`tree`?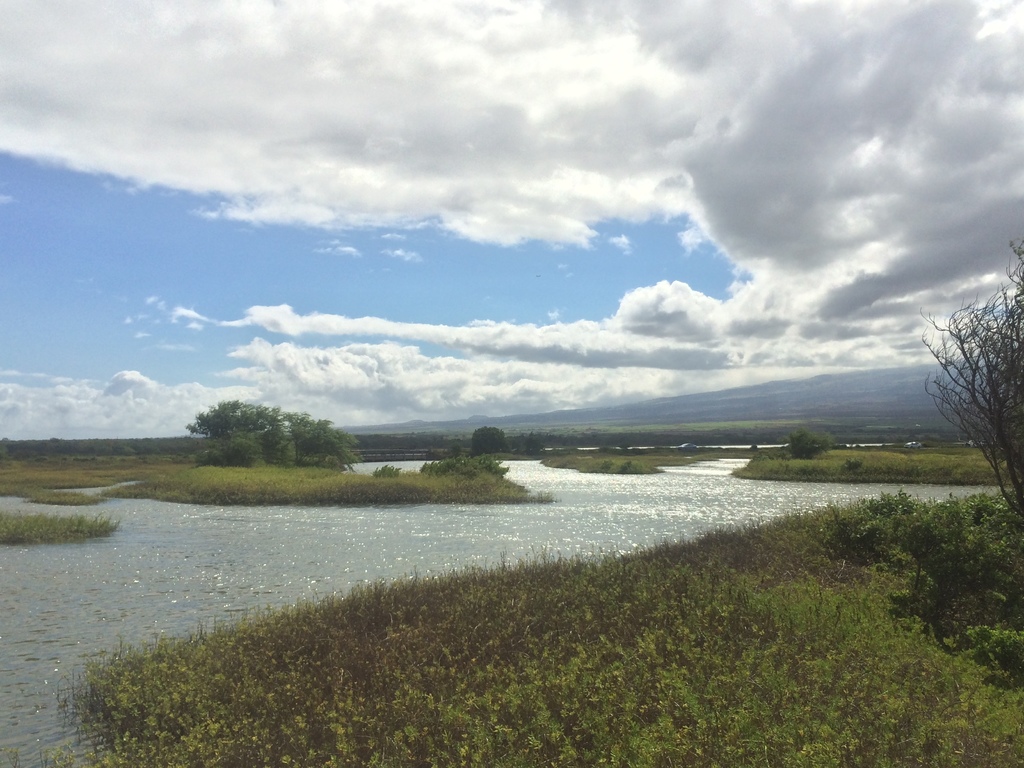
BBox(916, 233, 1020, 506)
